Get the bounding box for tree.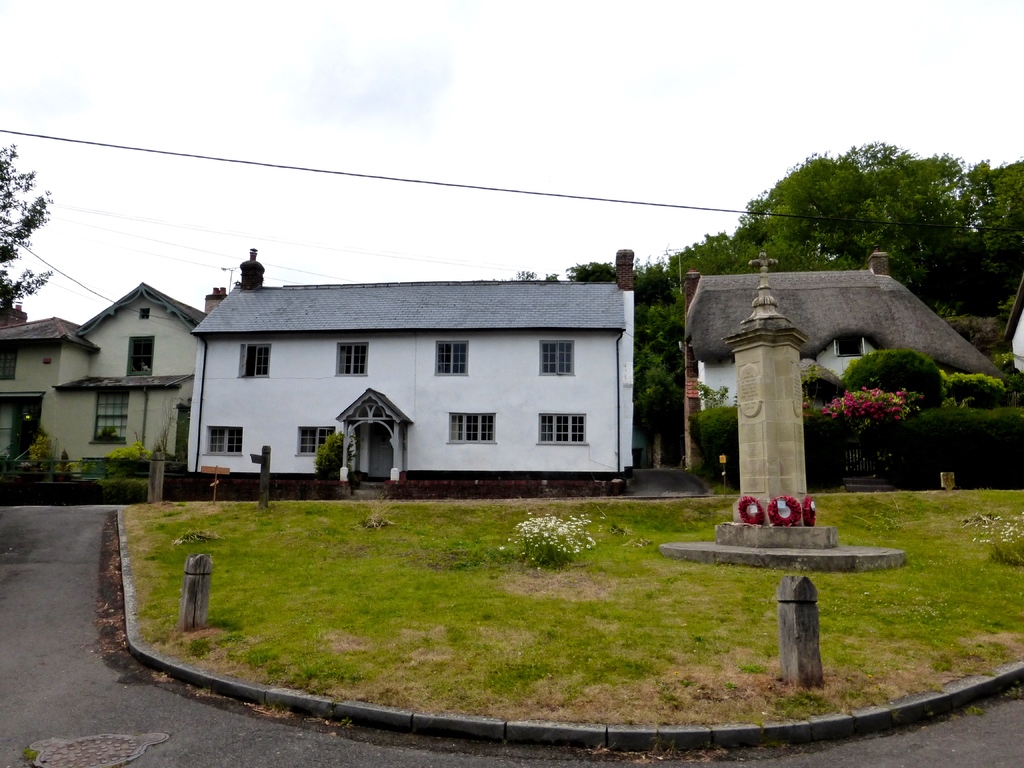
0 140 58 317.
